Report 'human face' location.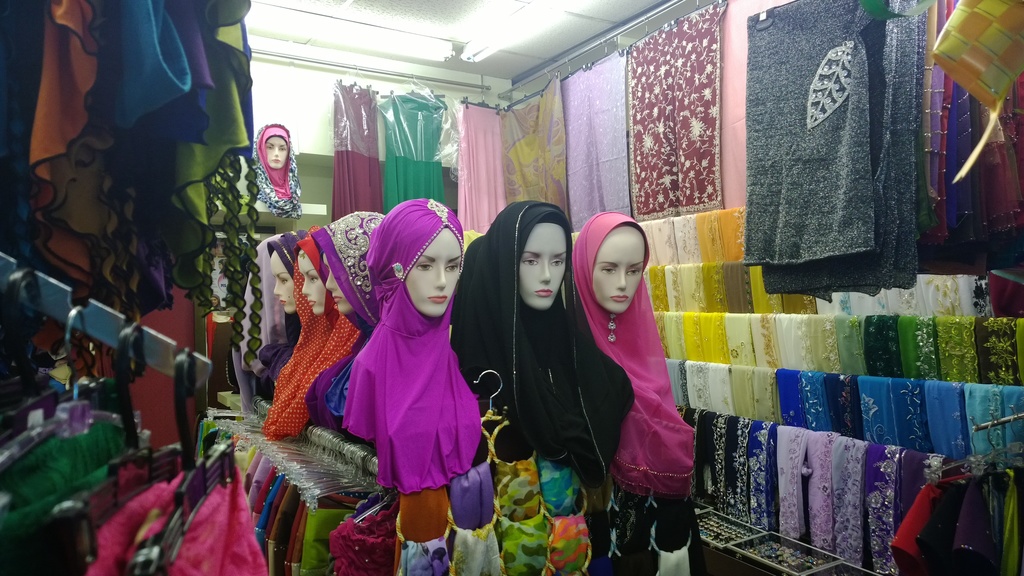
Report: [left=274, top=246, right=291, bottom=311].
